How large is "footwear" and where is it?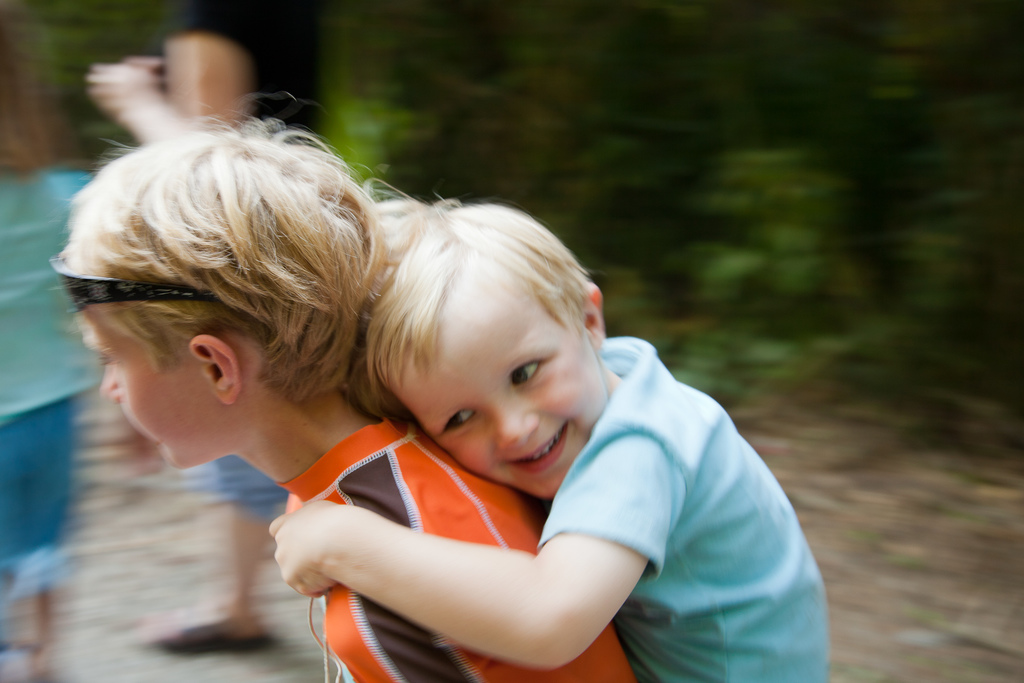
Bounding box: rect(162, 614, 266, 655).
